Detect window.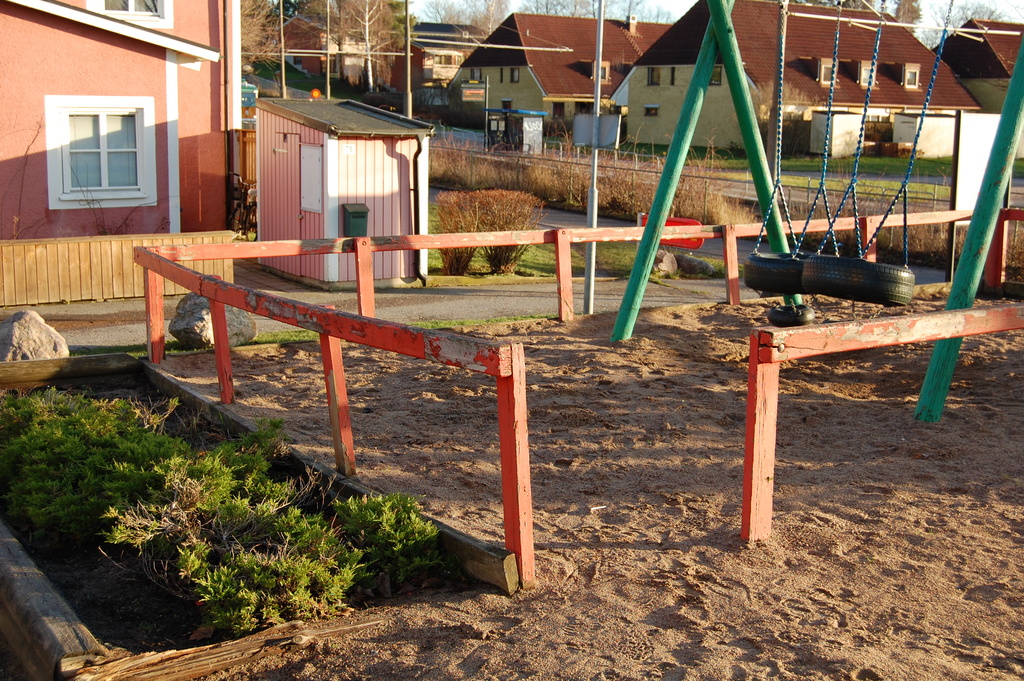
Detected at [862, 64, 875, 83].
